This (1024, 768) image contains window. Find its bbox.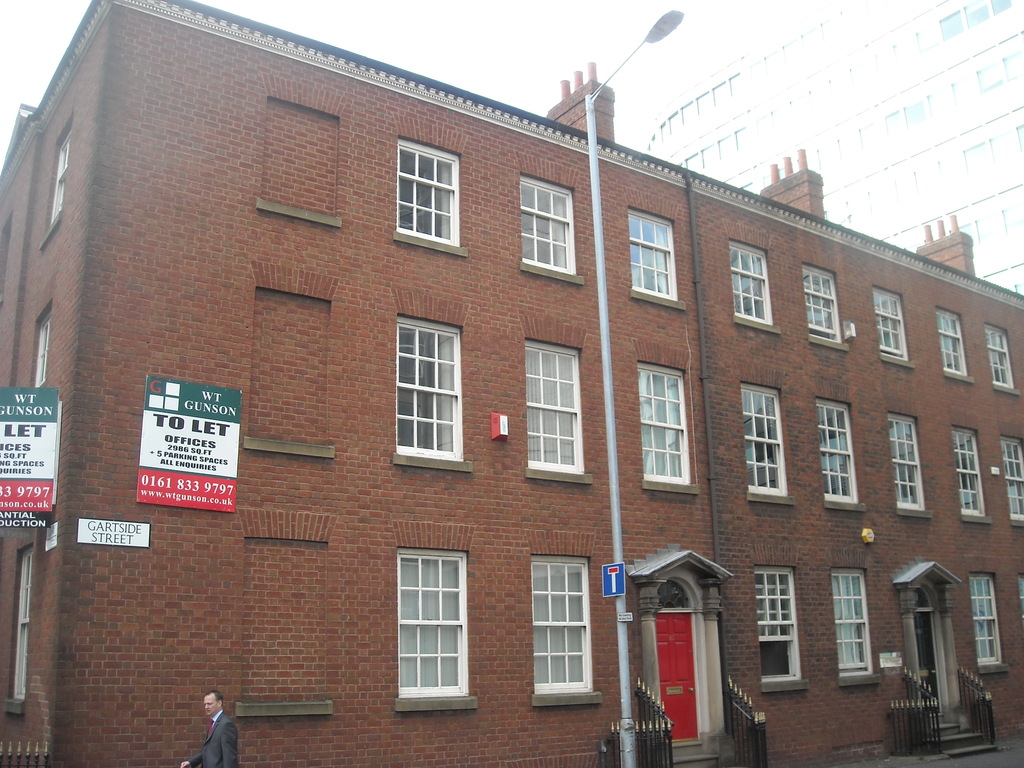
left=938, top=307, right=970, bottom=377.
